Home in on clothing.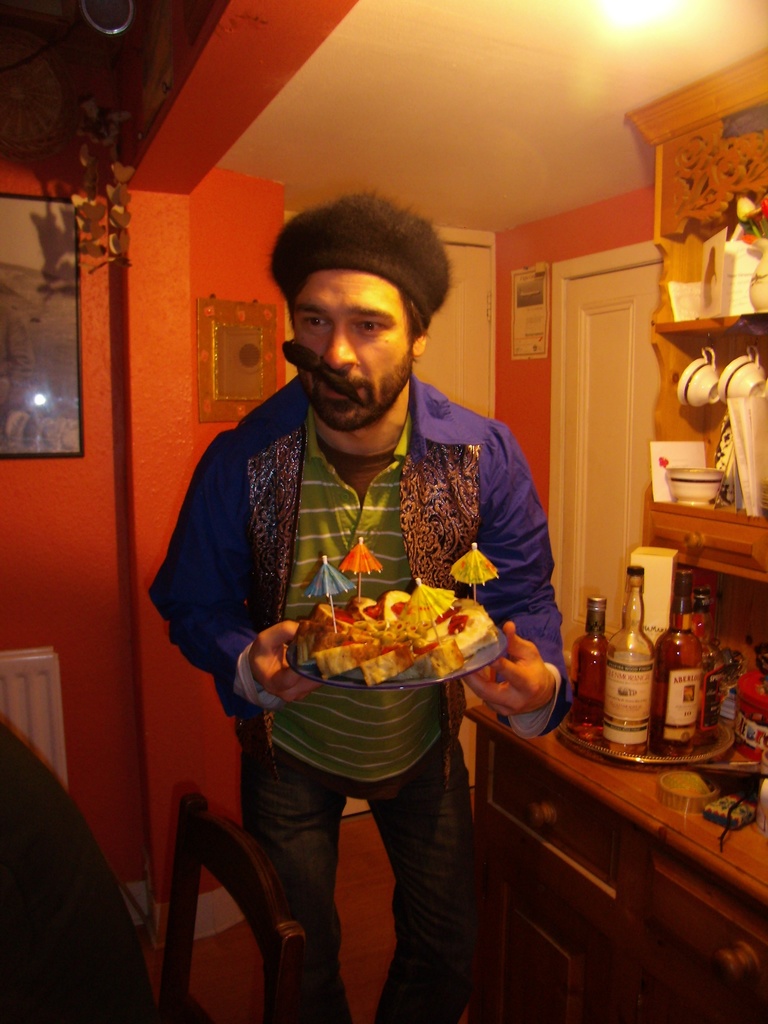
Homed in at <box>142,374,570,1023</box>.
